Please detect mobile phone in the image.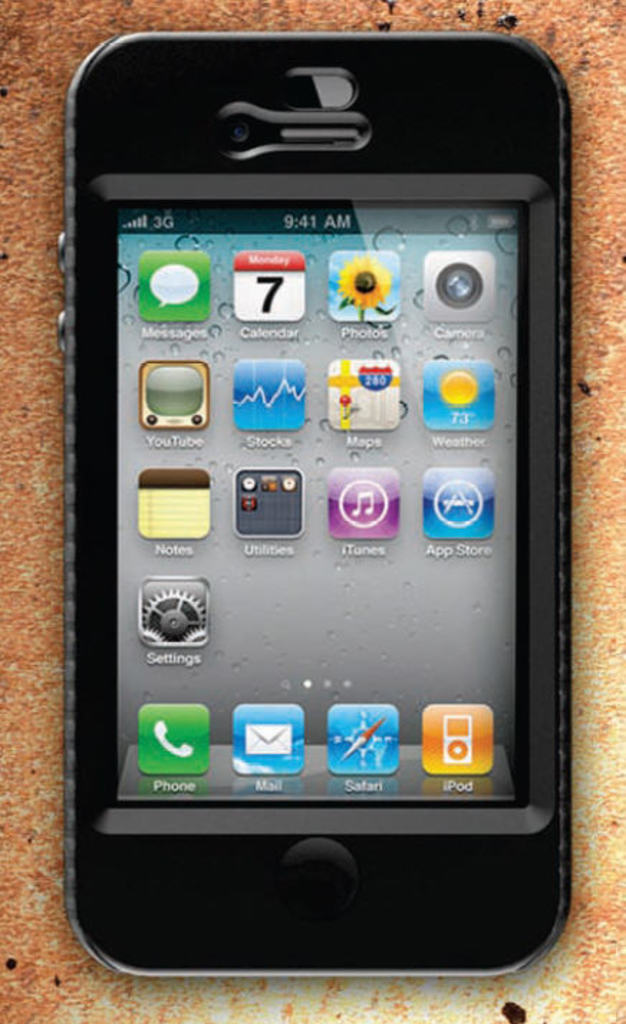
<region>52, 4, 579, 982</region>.
